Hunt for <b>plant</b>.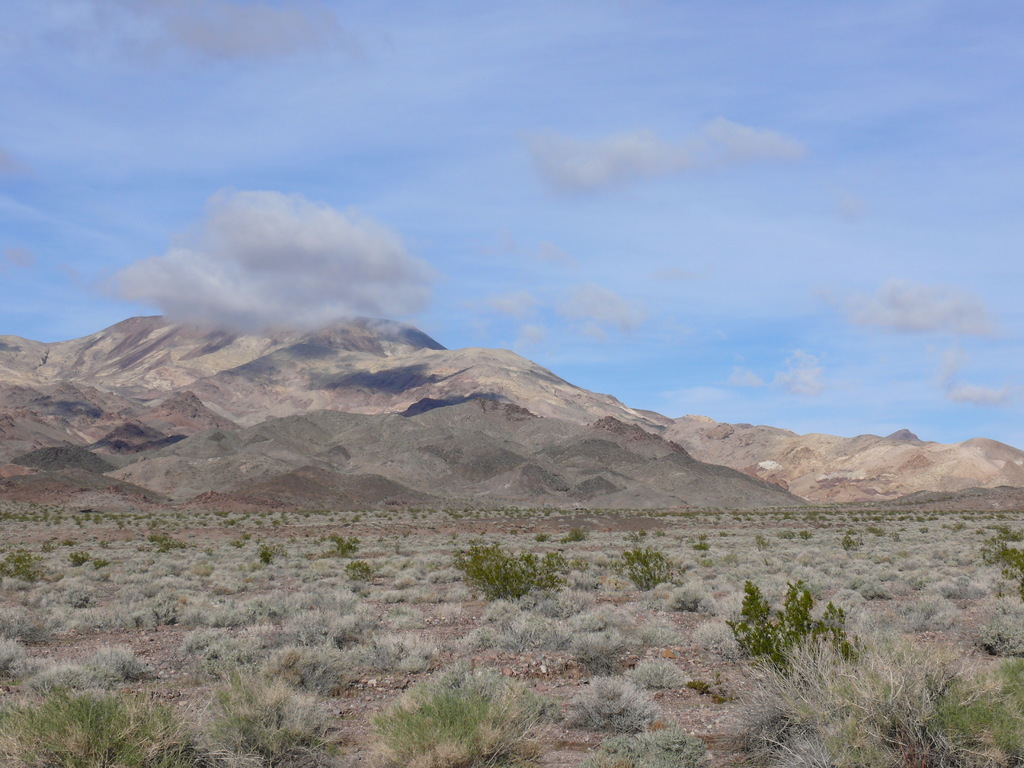
Hunted down at [570, 591, 635, 666].
